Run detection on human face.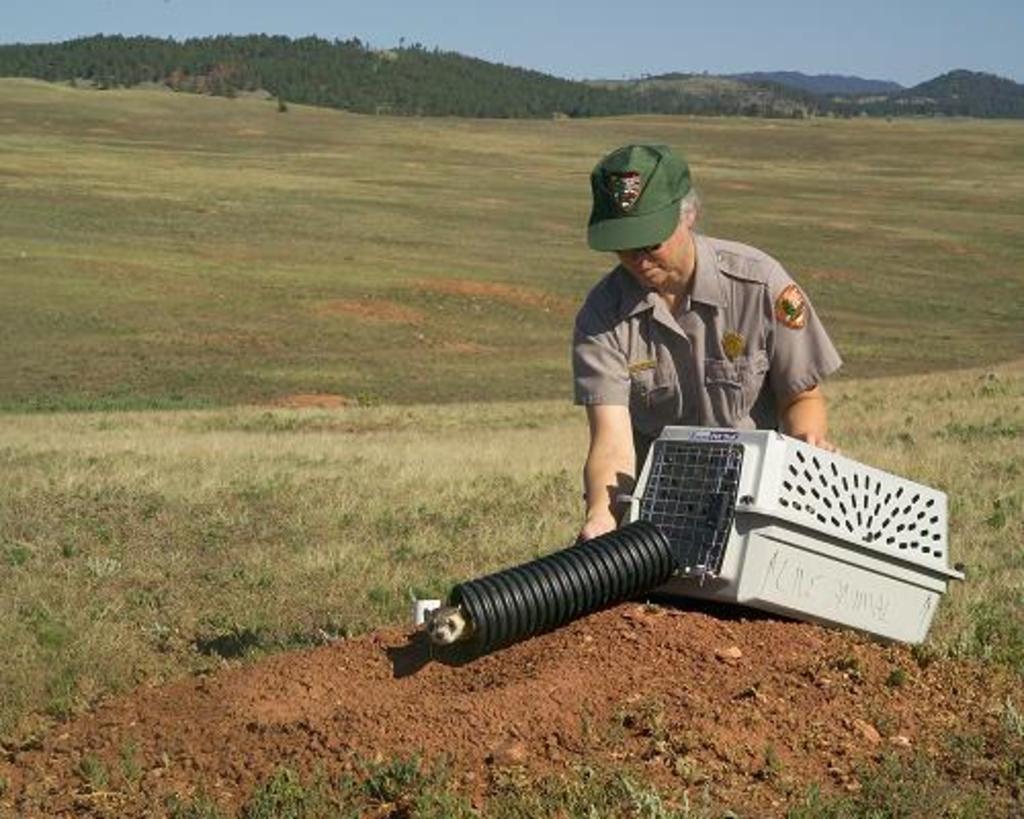
Result: pyautogui.locateOnScreen(610, 213, 694, 289).
